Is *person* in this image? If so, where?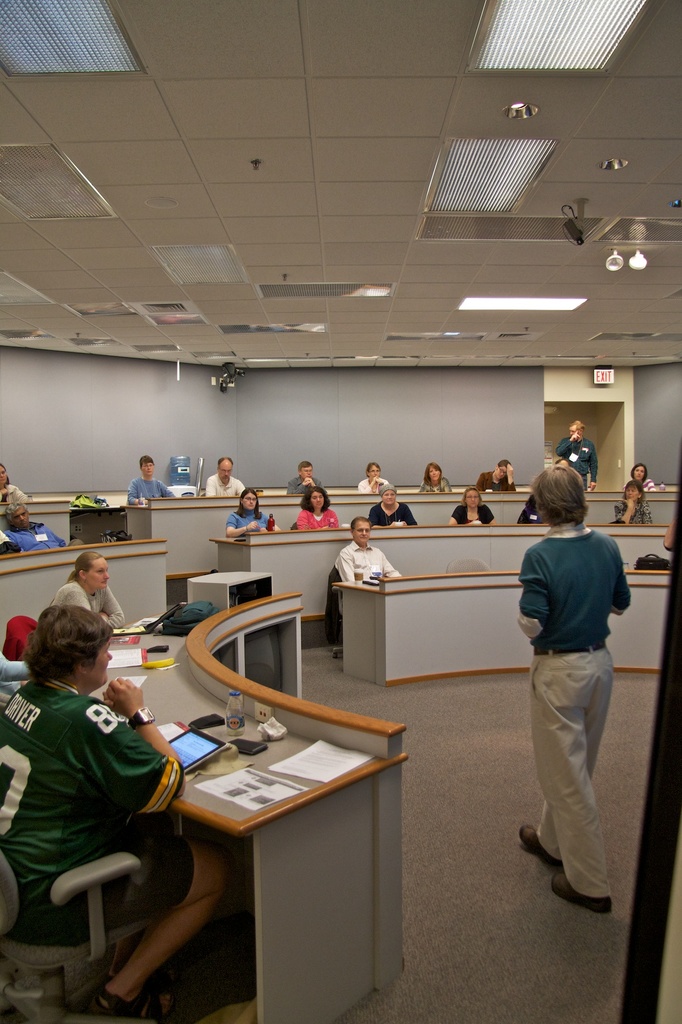
Yes, at 628 461 660 490.
